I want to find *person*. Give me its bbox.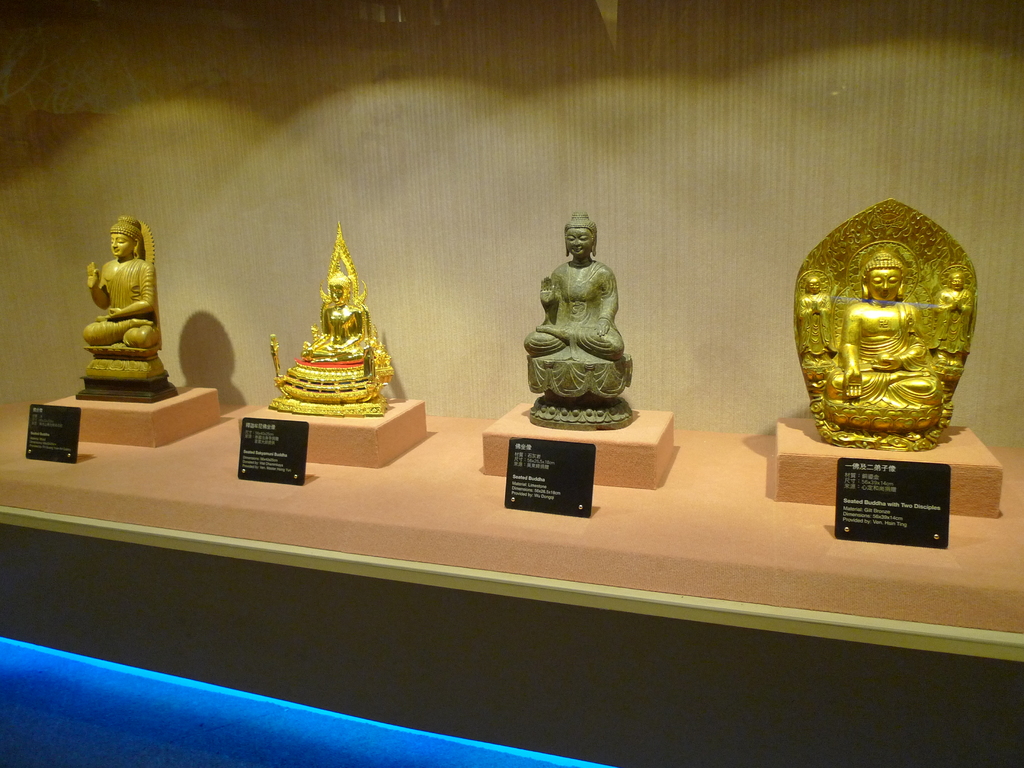
<box>935,275,970,360</box>.
